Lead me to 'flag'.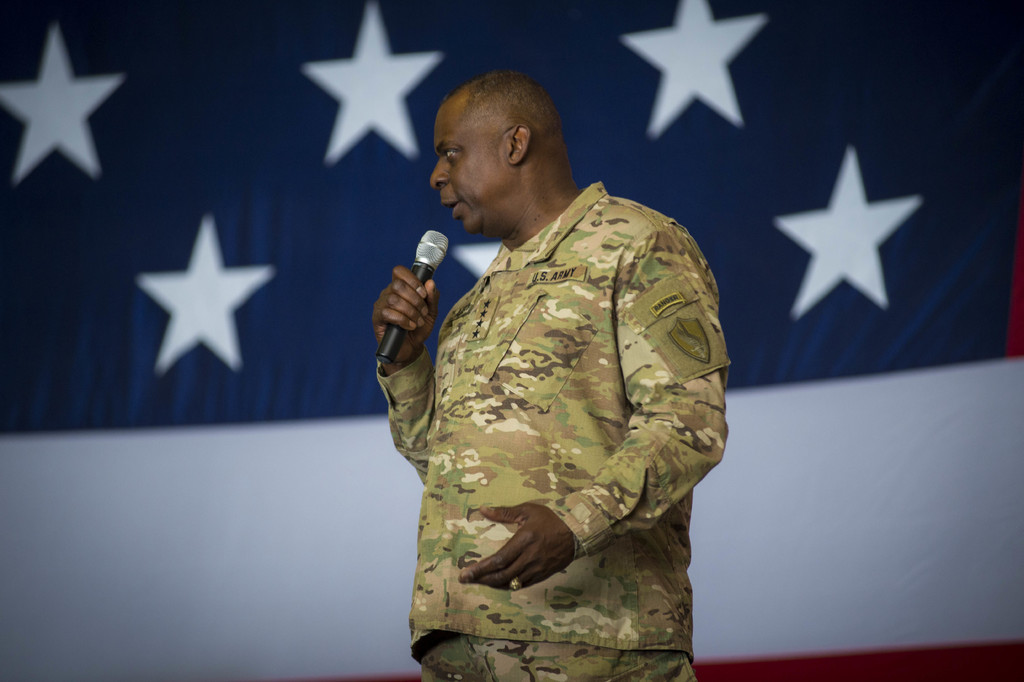
Lead to Rect(0, 0, 1018, 435).
